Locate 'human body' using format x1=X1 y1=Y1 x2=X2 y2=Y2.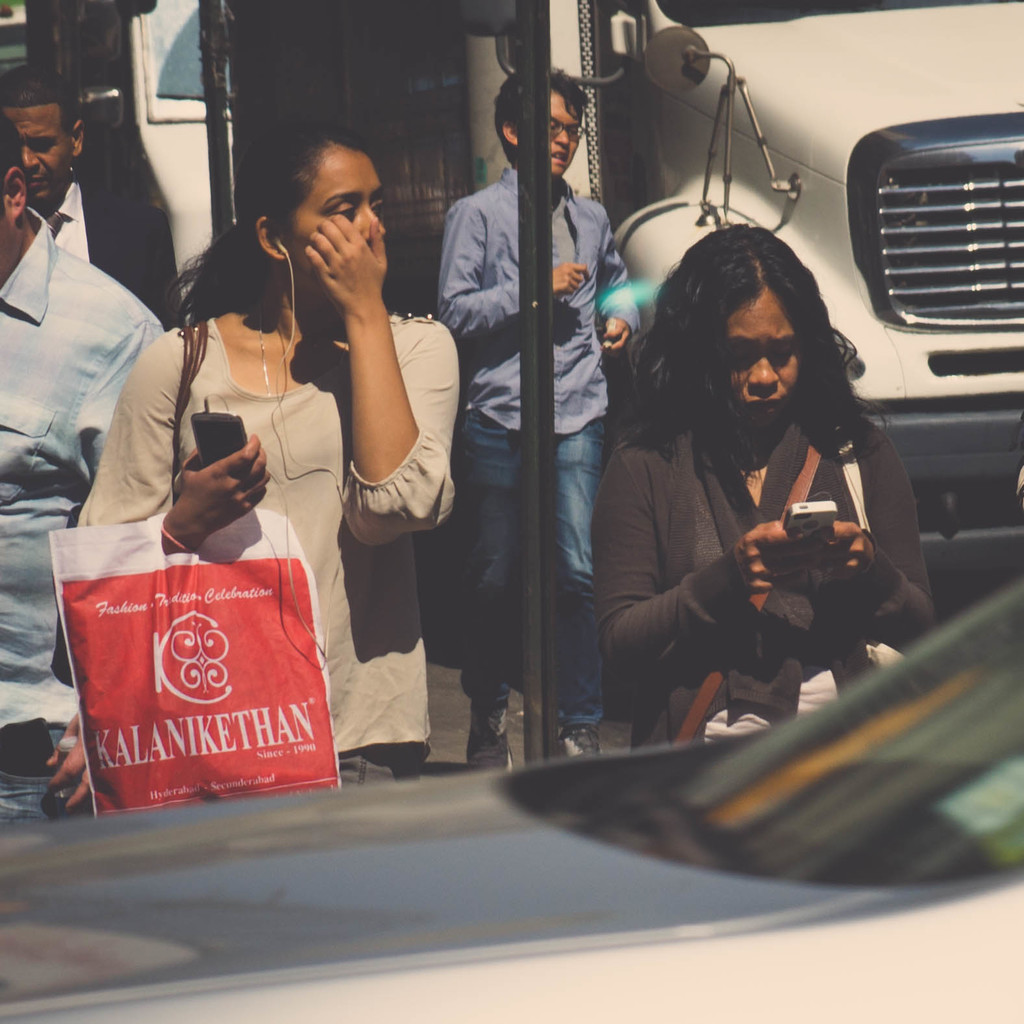
x1=593 y1=225 x2=934 y2=743.
